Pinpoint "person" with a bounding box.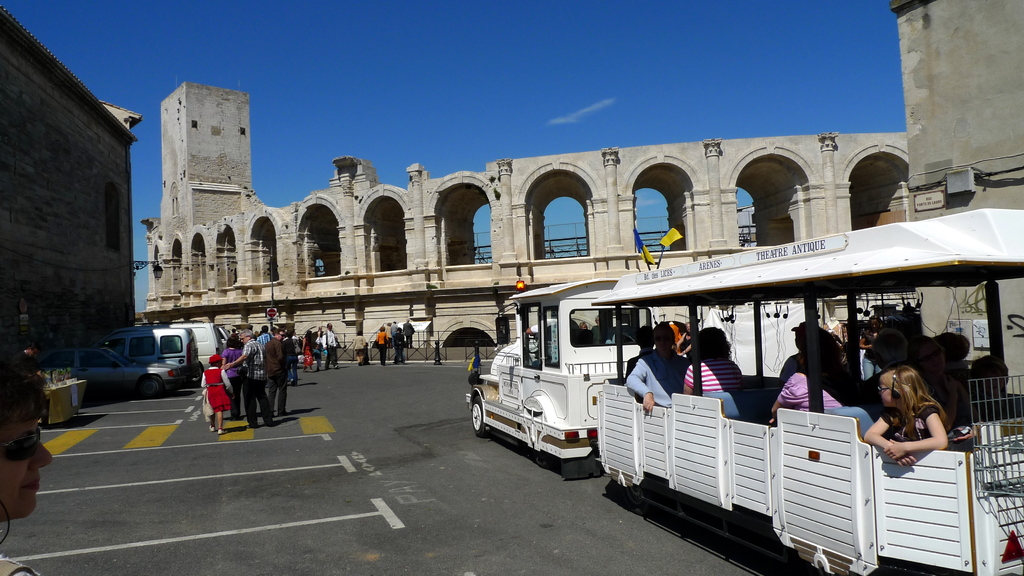
detection(682, 328, 749, 389).
